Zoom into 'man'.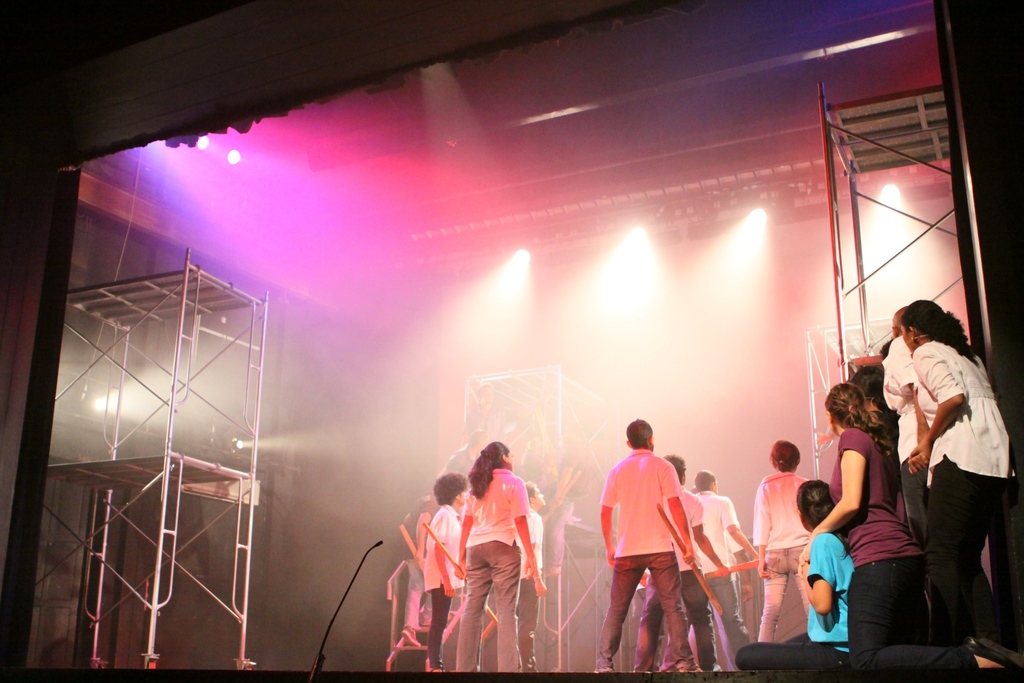
Zoom target: detection(424, 468, 471, 671).
